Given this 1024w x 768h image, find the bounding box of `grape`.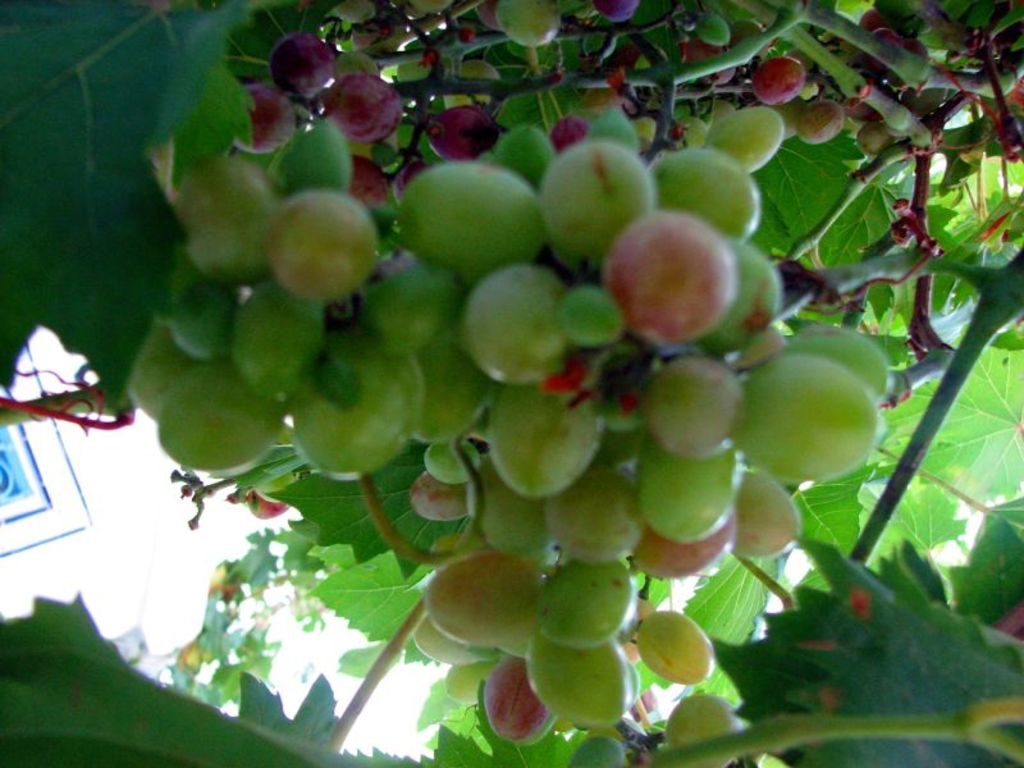
[339,0,375,18].
